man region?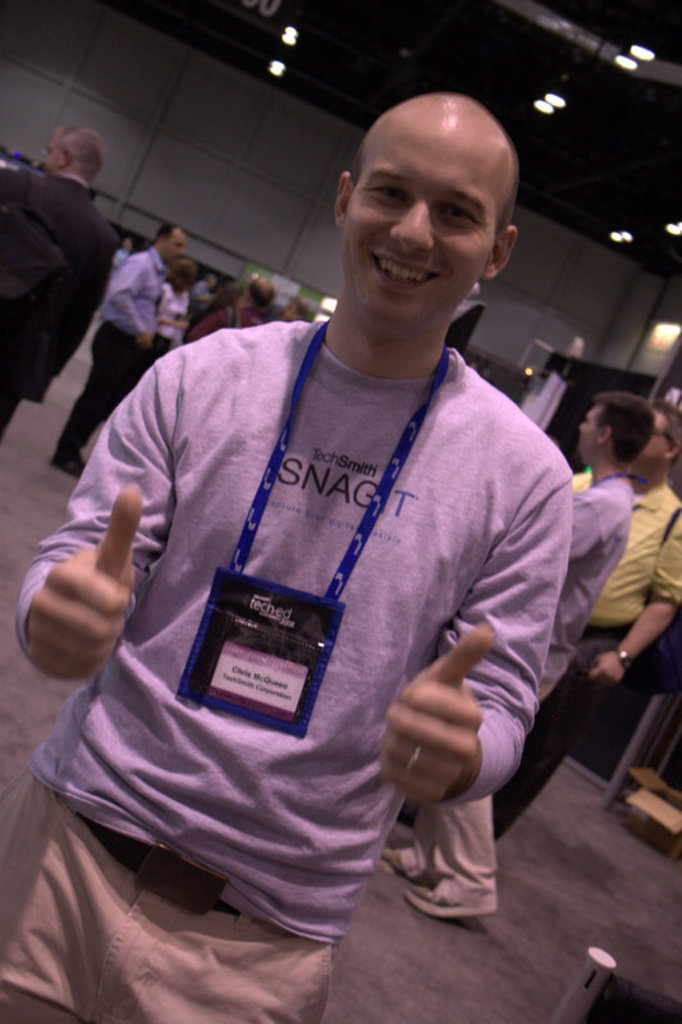
(0, 127, 109, 431)
